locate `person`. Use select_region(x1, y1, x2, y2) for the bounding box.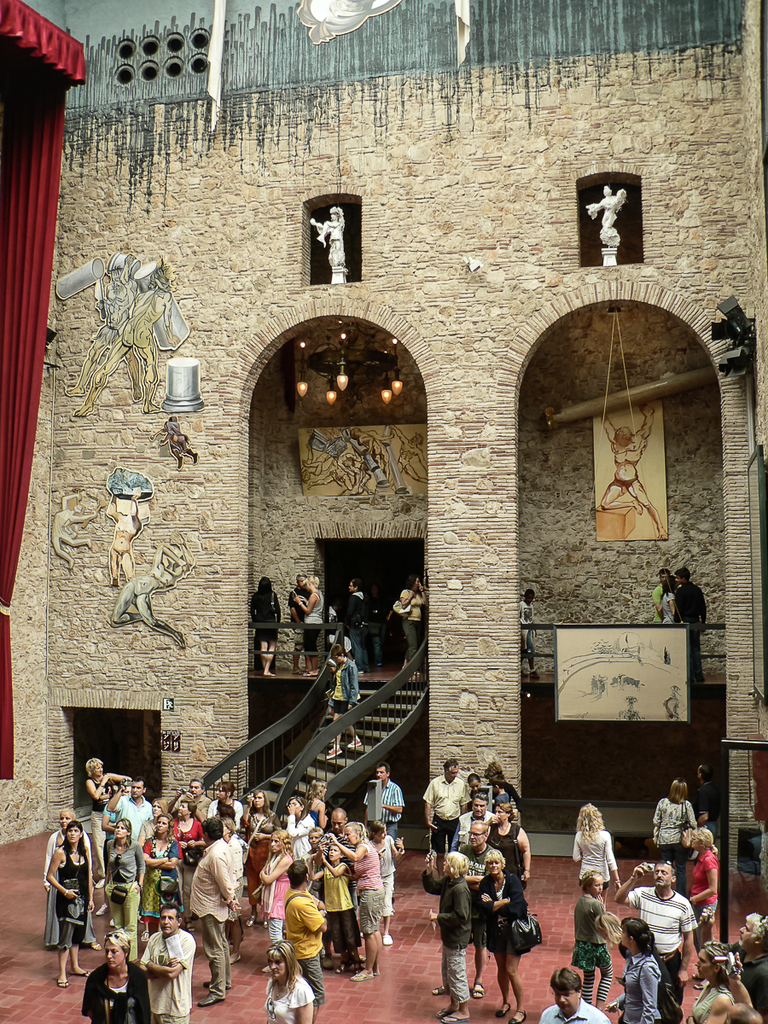
select_region(178, 817, 247, 987).
